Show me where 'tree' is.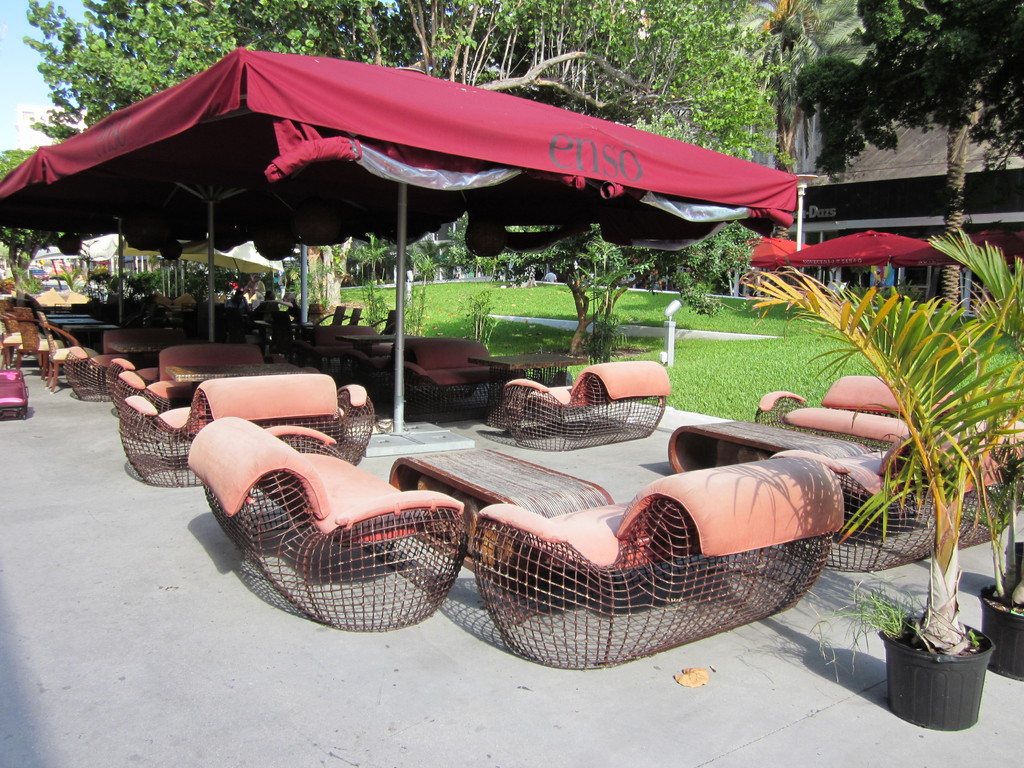
'tree' is at bbox(24, 0, 797, 271).
